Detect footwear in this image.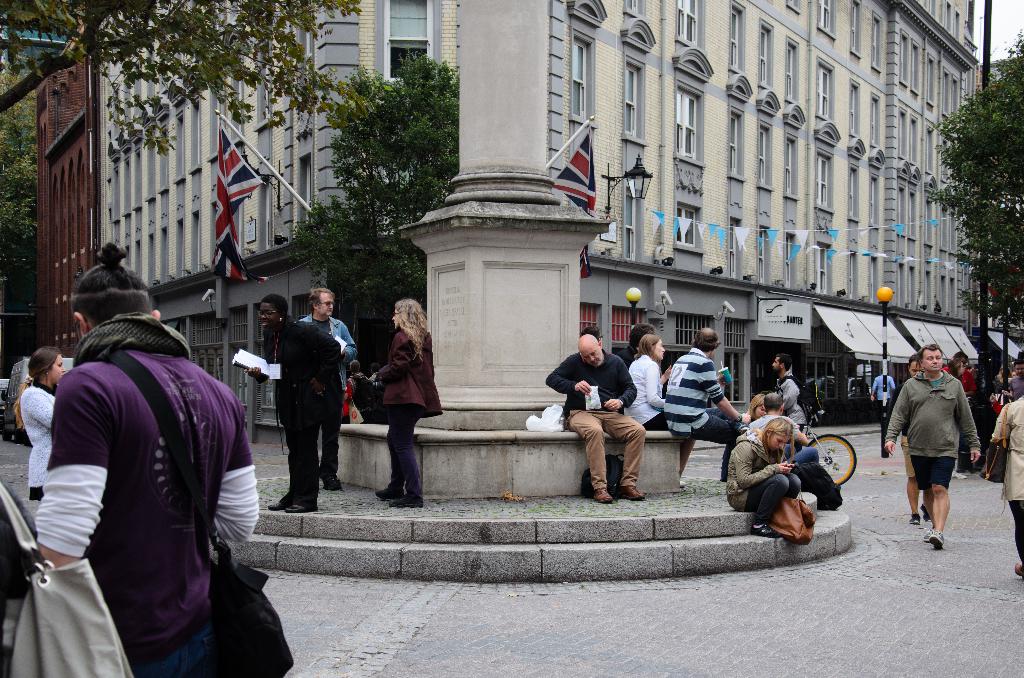
Detection: 318/472/342/489.
